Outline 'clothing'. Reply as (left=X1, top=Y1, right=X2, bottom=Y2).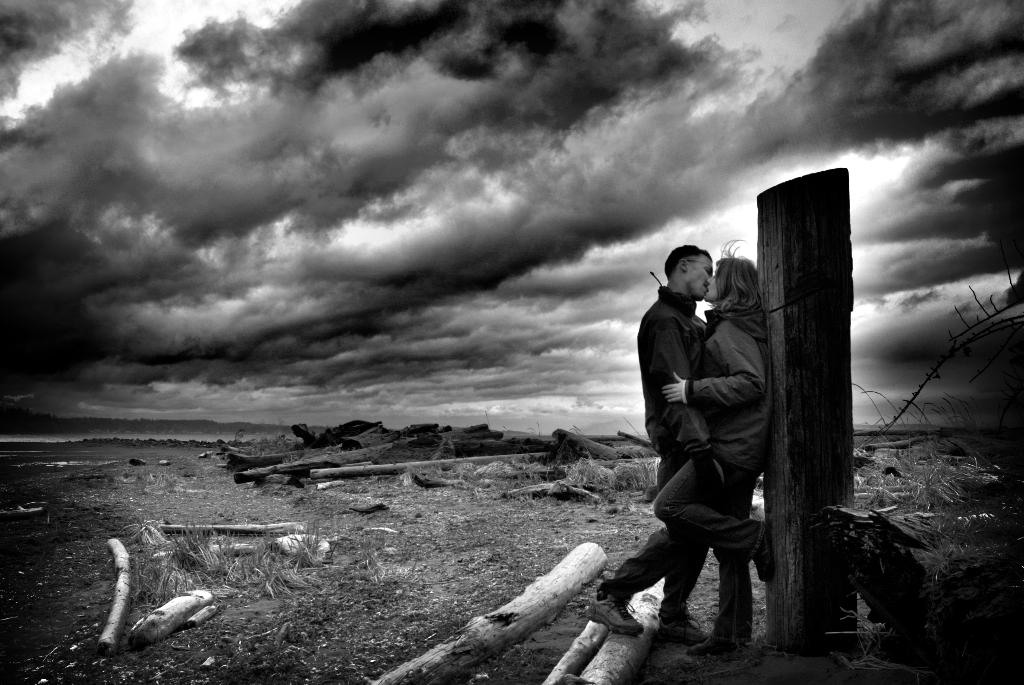
(left=584, top=292, right=709, bottom=618).
